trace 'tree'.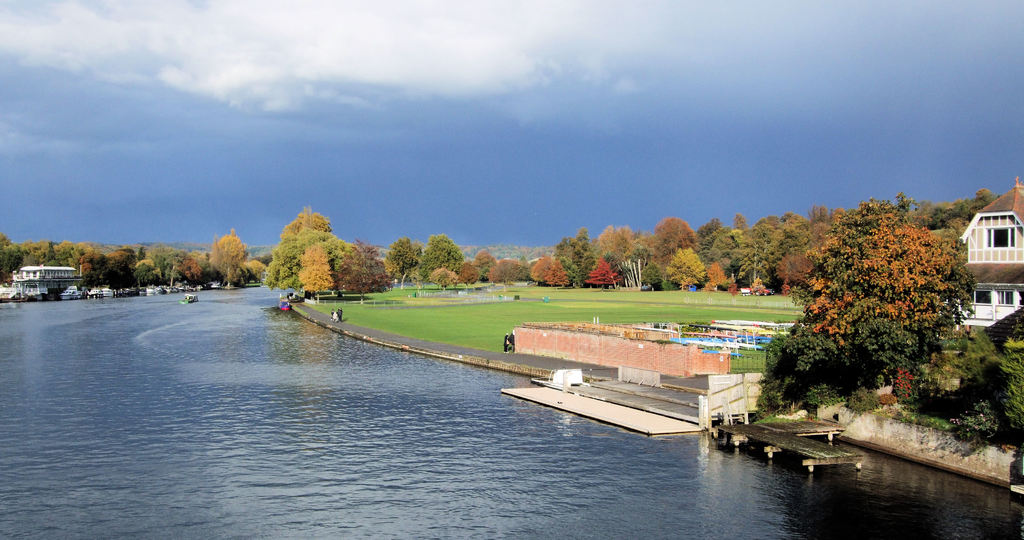
Traced to pyautogui.locateOnScreen(264, 207, 333, 292).
